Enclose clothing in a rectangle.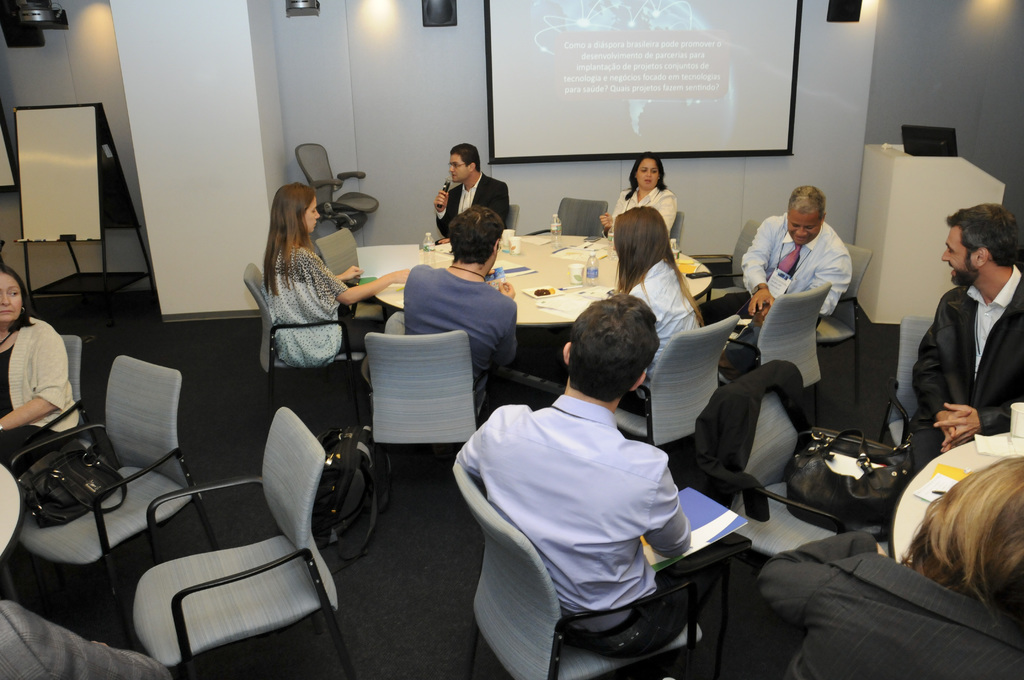
Rect(3, 309, 85, 474).
